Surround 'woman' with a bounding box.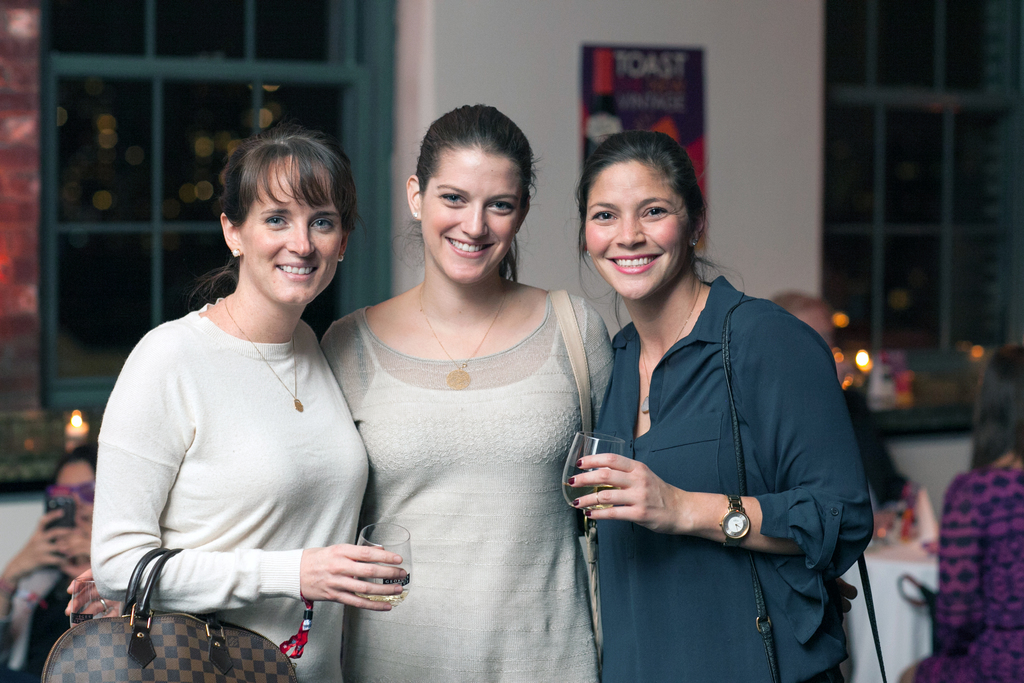
{"left": 65, "top": 103, "right": 618, "bottom": 682}.
